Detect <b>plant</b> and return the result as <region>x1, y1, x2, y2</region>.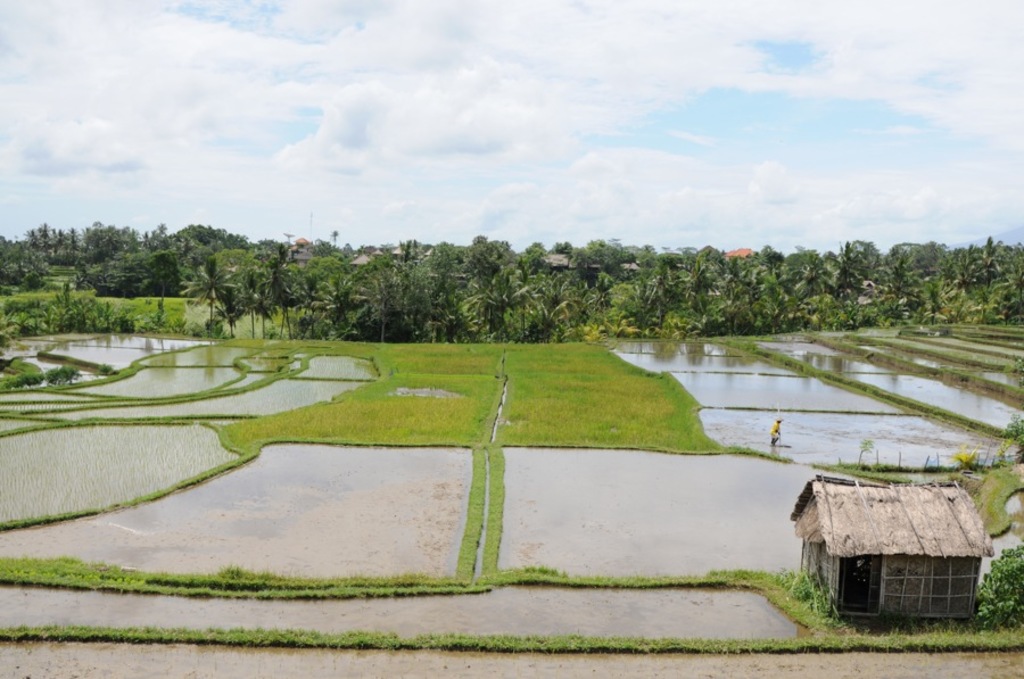
<region>942, 438, 988, 478</region>.
